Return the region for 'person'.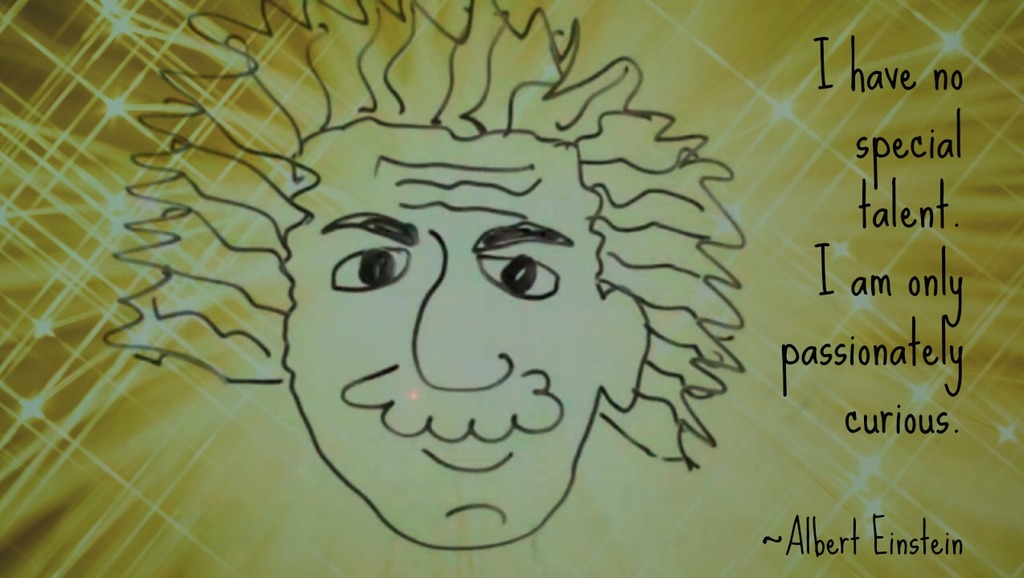
x1=288, y1=118, x2=646, y2=550.
